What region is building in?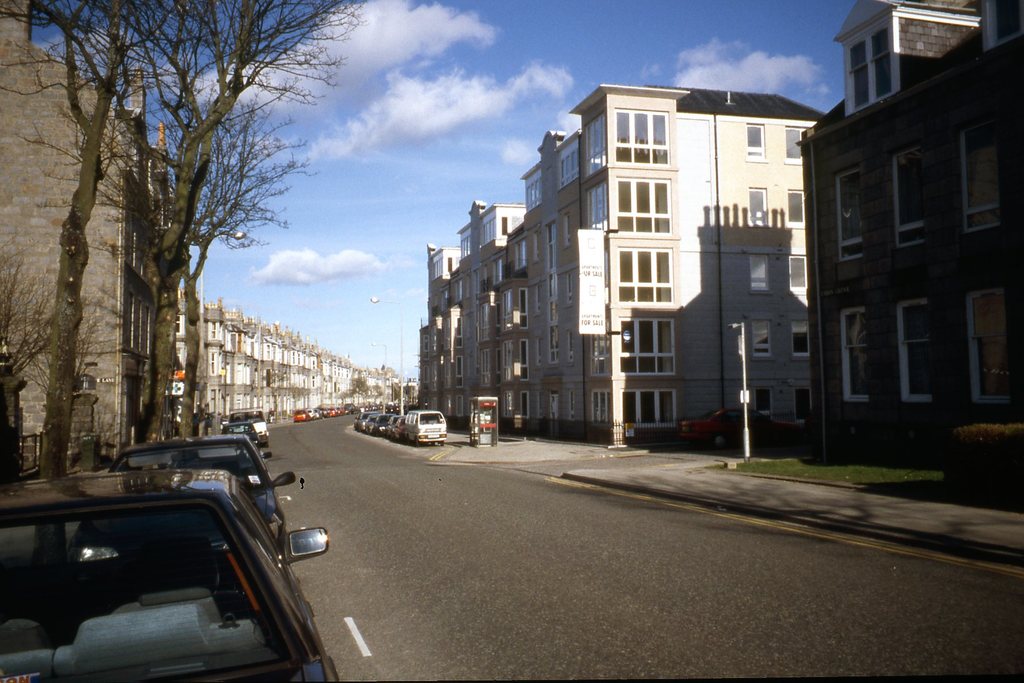
[797, 0, 1023, 443].
